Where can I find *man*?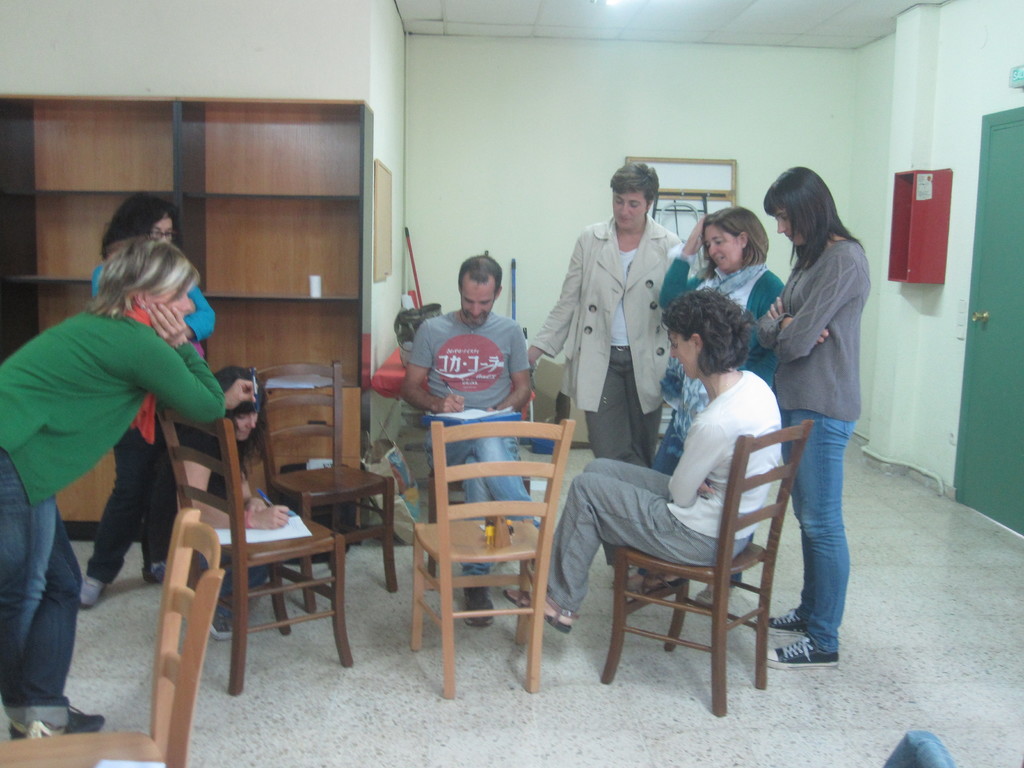
You can find it at l=401, t=255, r=543, b=628.
